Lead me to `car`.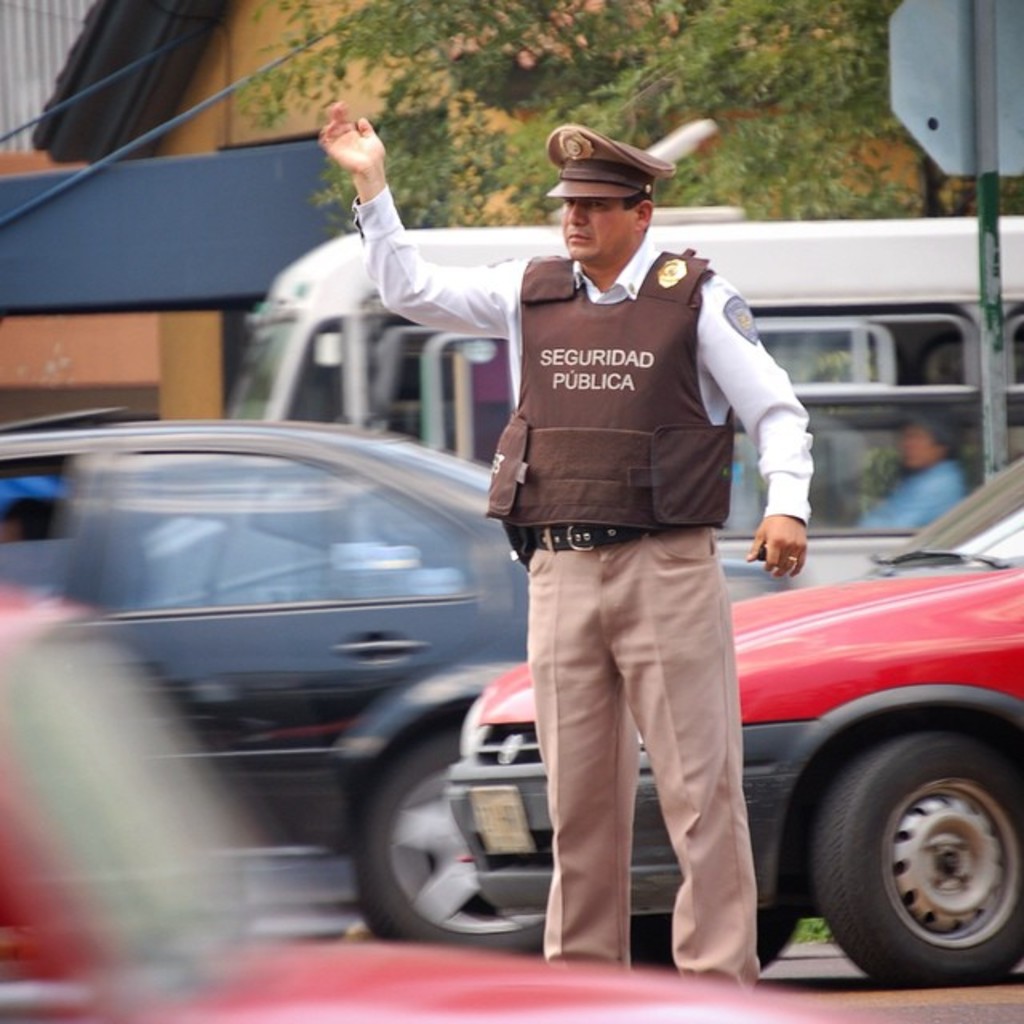
Lead to box(445, 445, 1022, 982).
